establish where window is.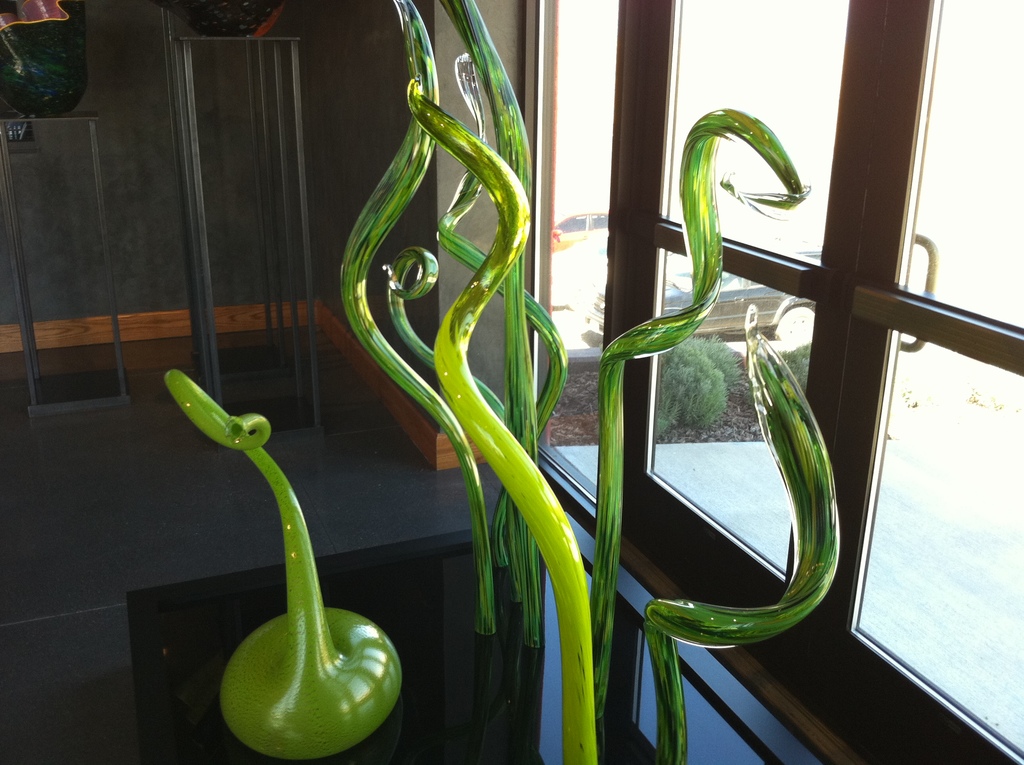
Established at (563, 210, 583, 232).
